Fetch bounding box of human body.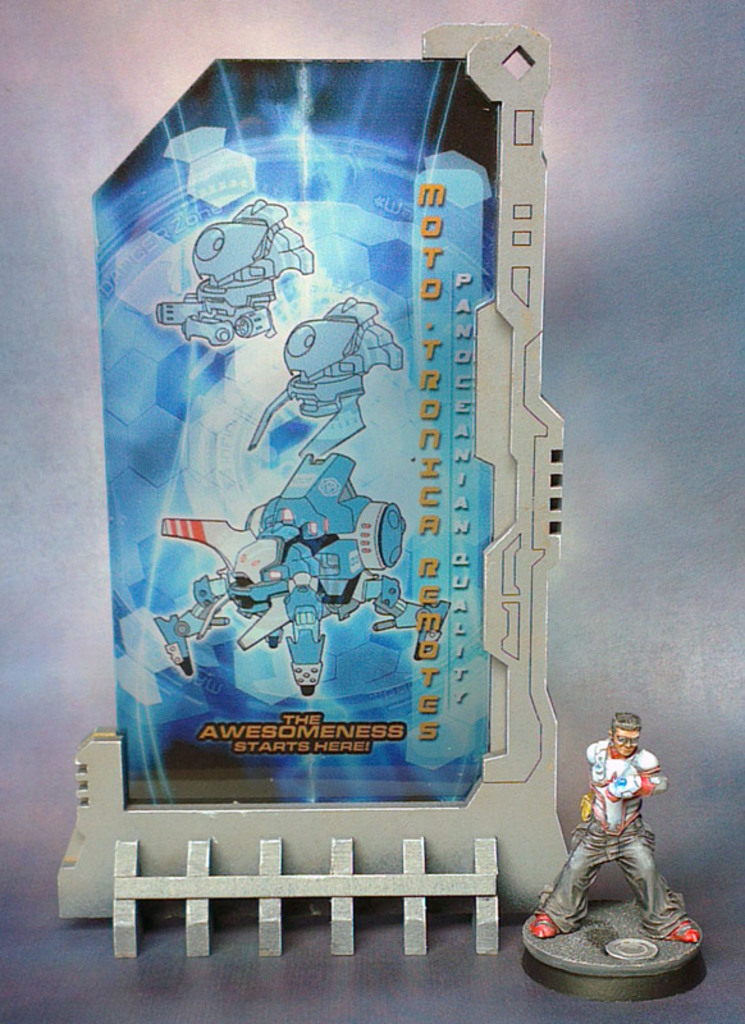
Bbox: <bbox>553, 731, 694, 969</bbox>.
